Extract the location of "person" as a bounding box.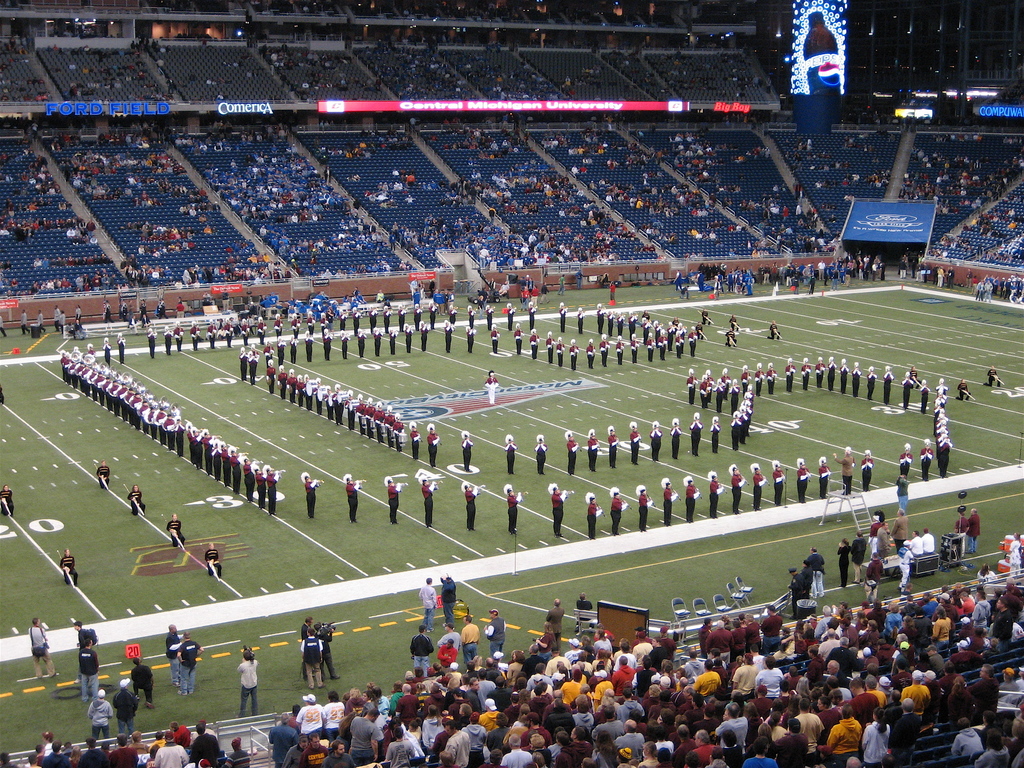
pyautogui.locateOnScreen(106, 300, 113, 321).
